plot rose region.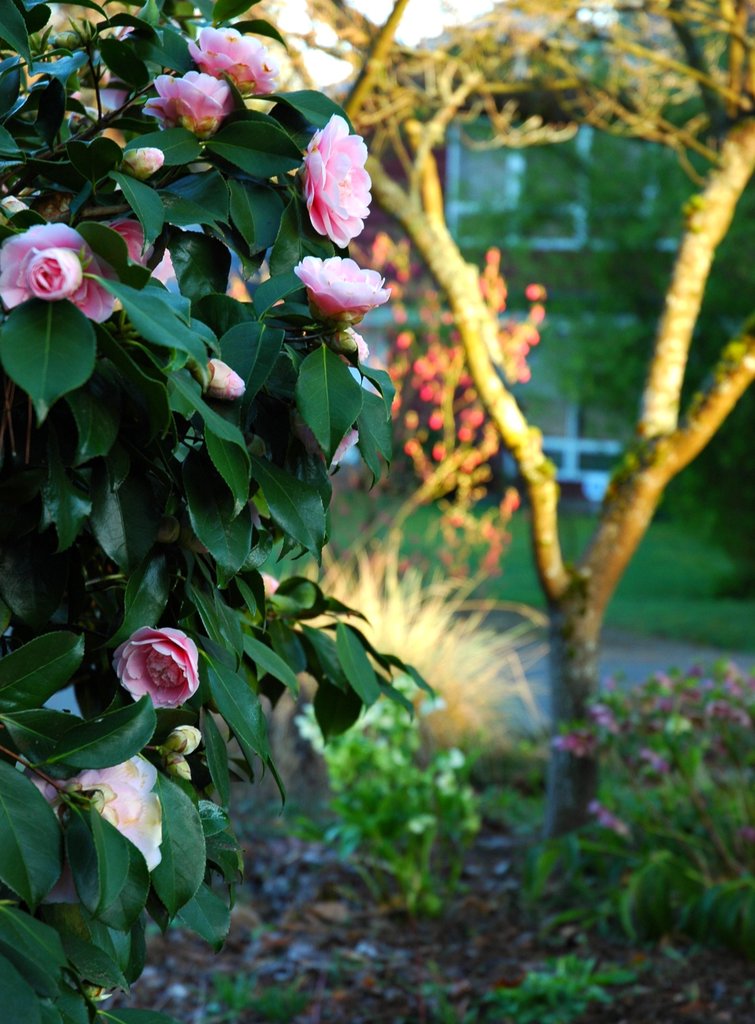
Plotted at 303 113 371 247.
